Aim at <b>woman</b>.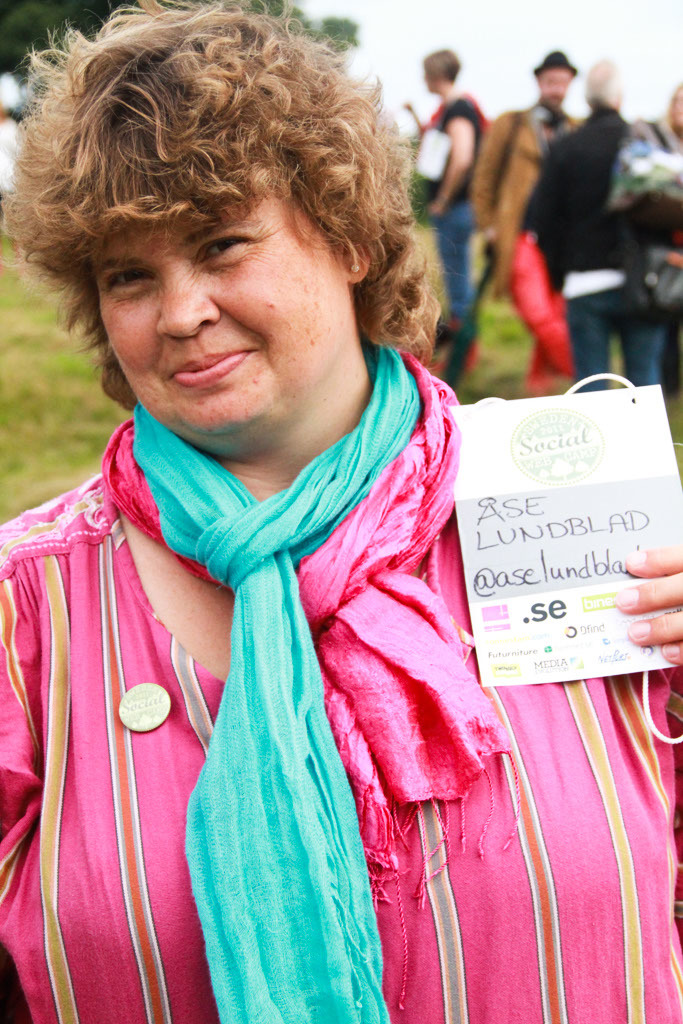
Aimed at (x1=397, y1=53, x2=479, y2=354).
